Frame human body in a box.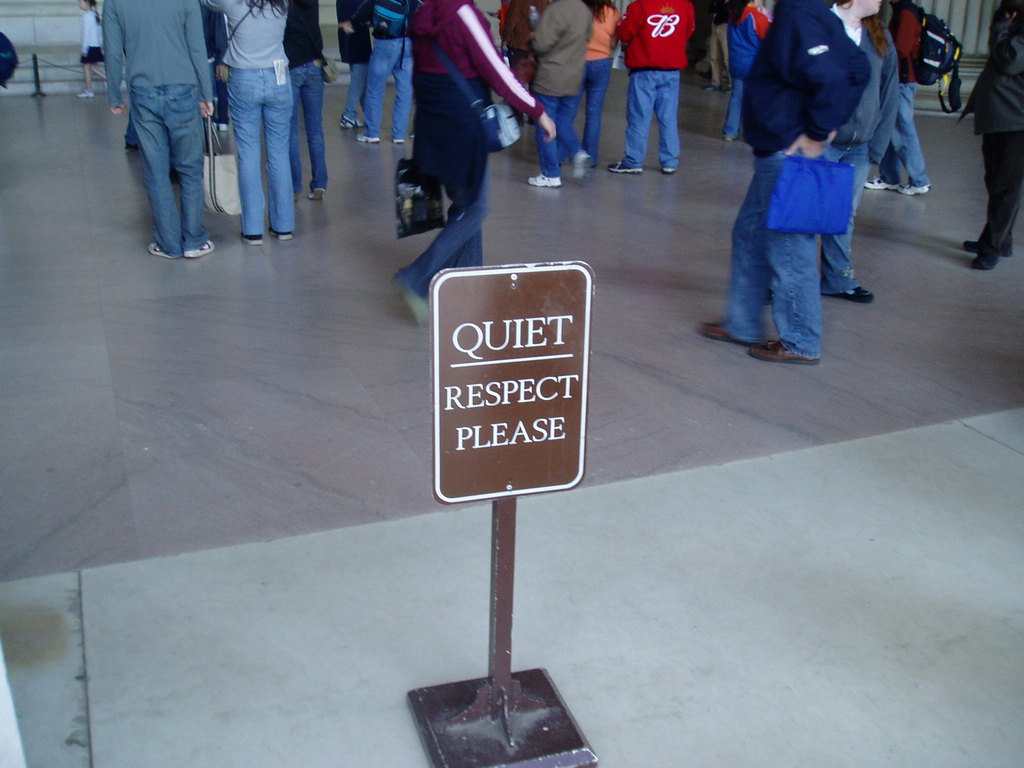
(824,1,899,296).
